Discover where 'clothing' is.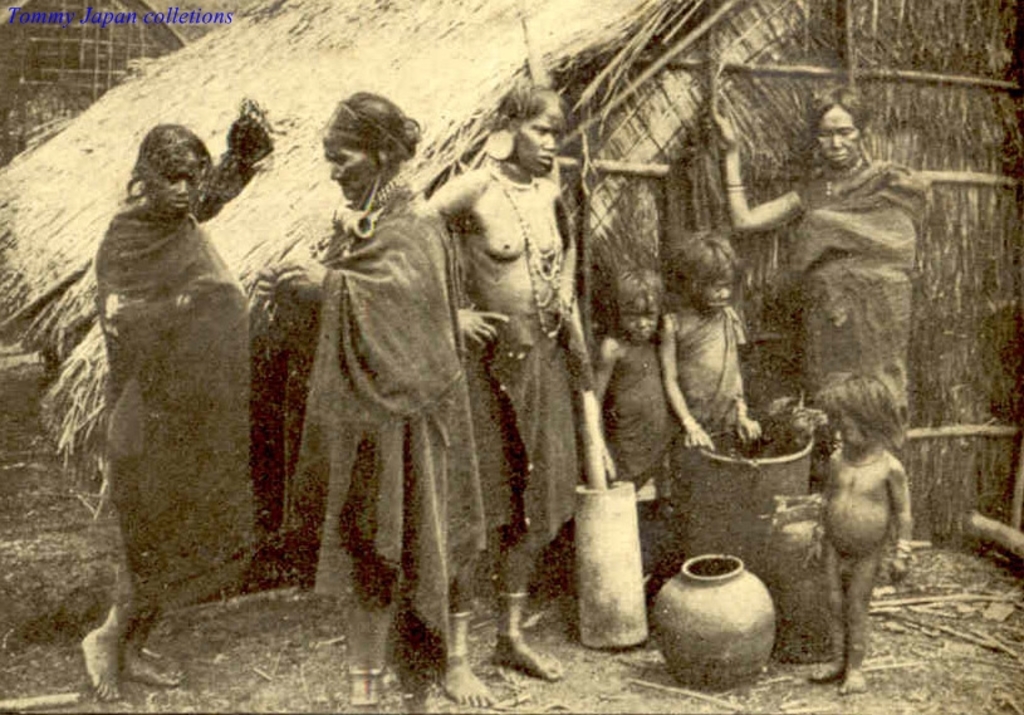
Discovered at 92, 199, 276, 632.
